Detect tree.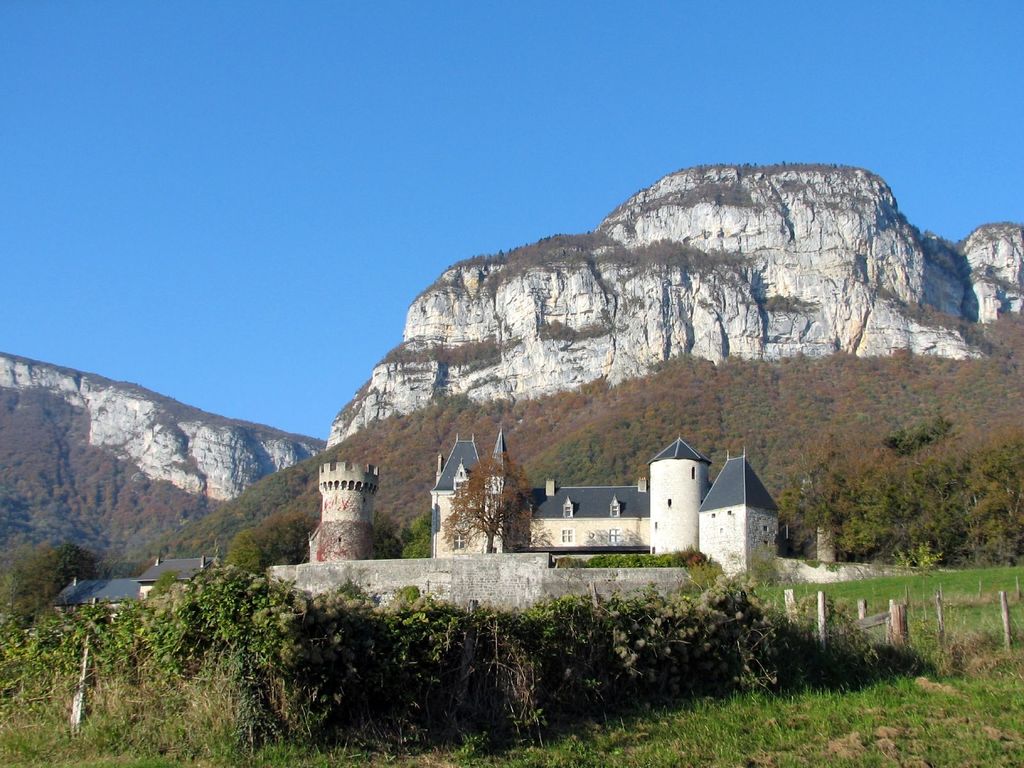
Detected at 0 542 97 637.
